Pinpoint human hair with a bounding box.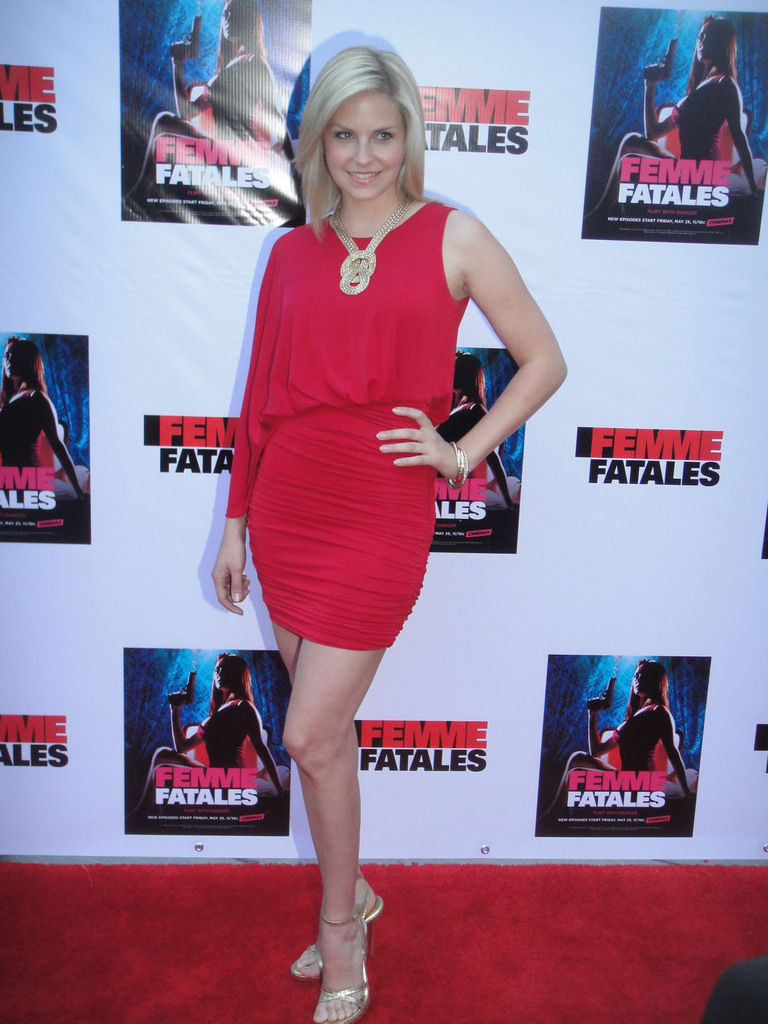
x1=681 y1=13 x2=737 y2=99.
